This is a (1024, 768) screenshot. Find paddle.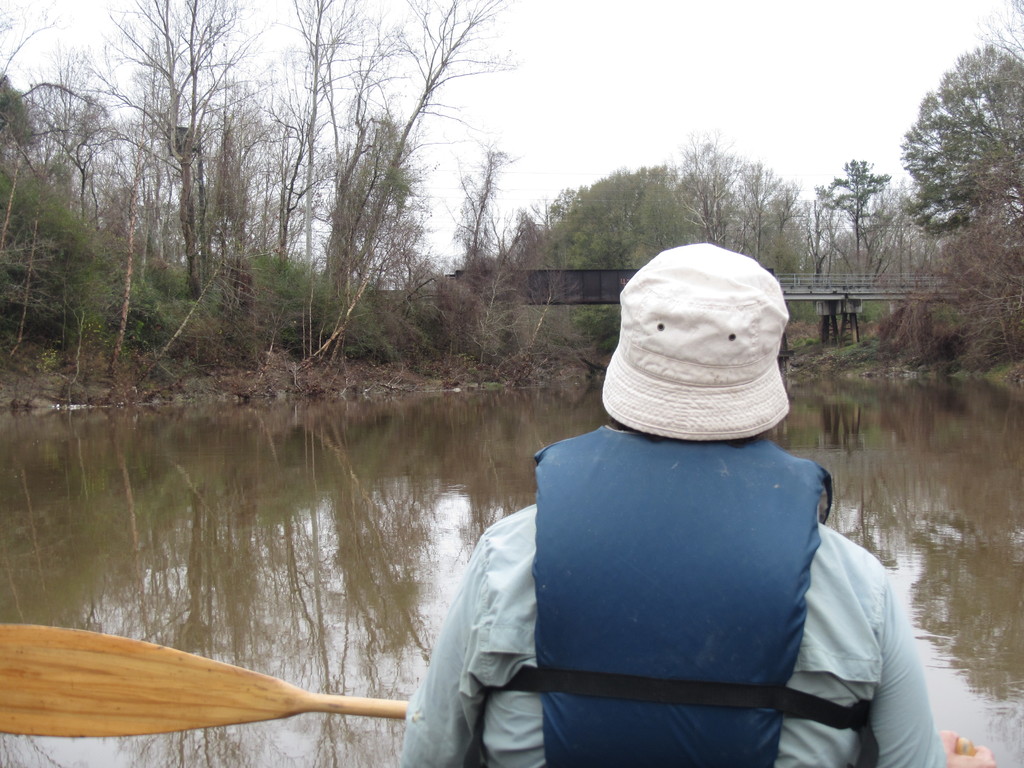
Bounding box: detection(0, 621, 407, 740).
